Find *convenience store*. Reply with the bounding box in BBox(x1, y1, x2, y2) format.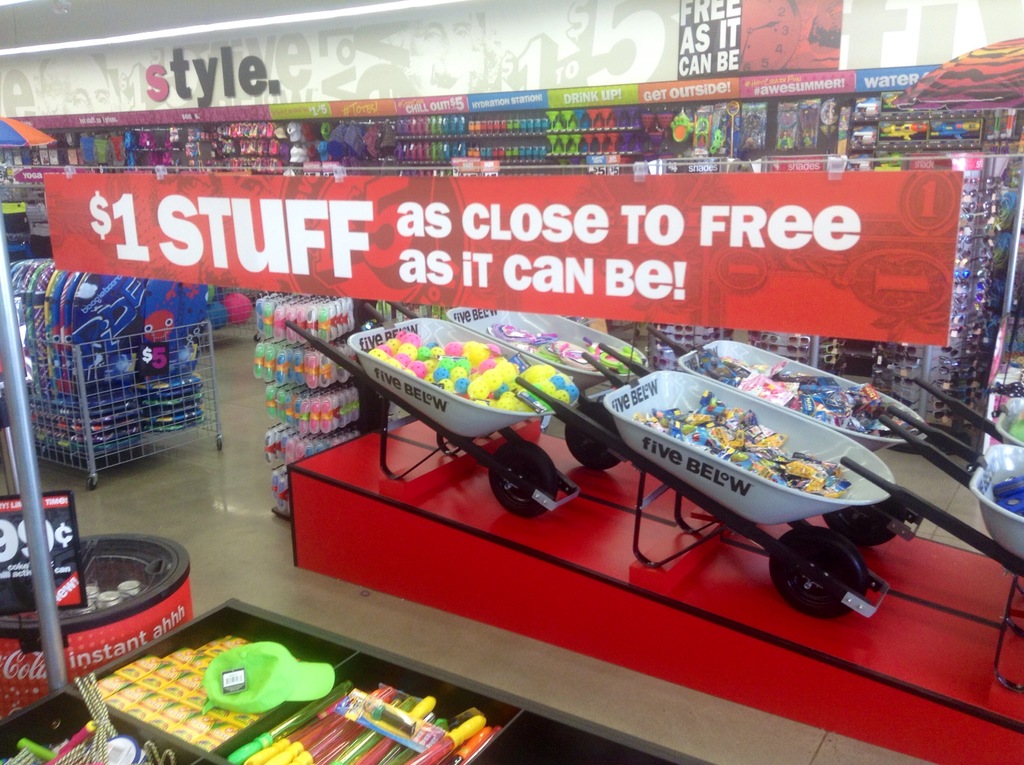
BBox(0, 1, 1023, 758).
